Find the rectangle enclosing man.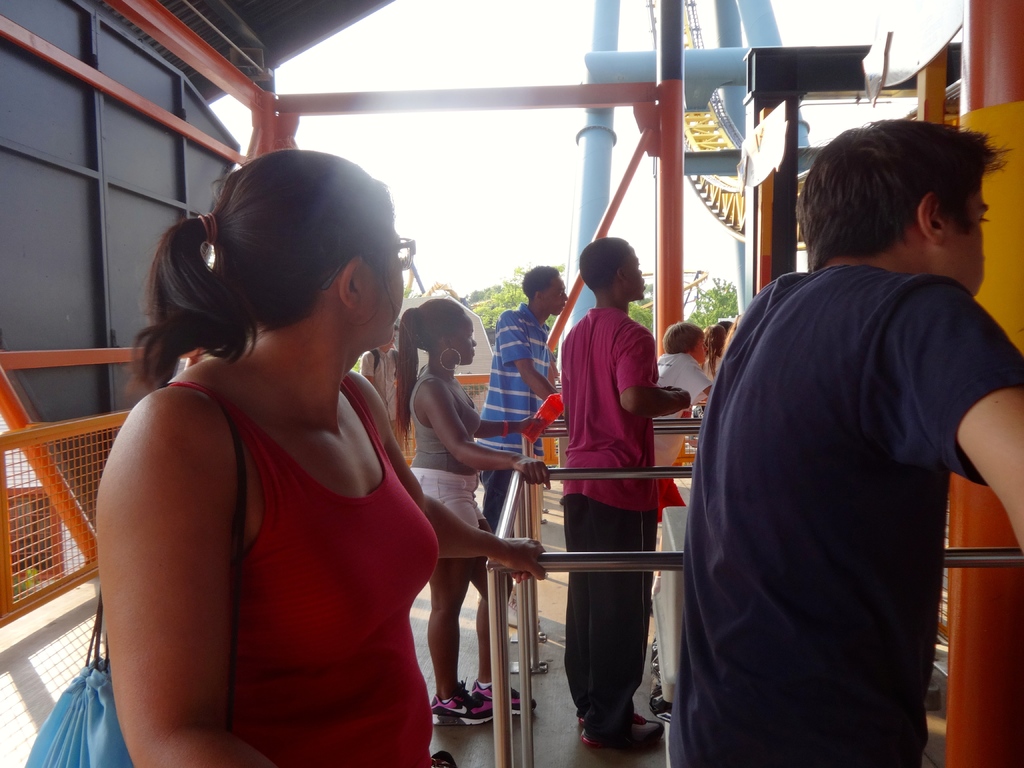
locate(682, 108, 1013, 753).
